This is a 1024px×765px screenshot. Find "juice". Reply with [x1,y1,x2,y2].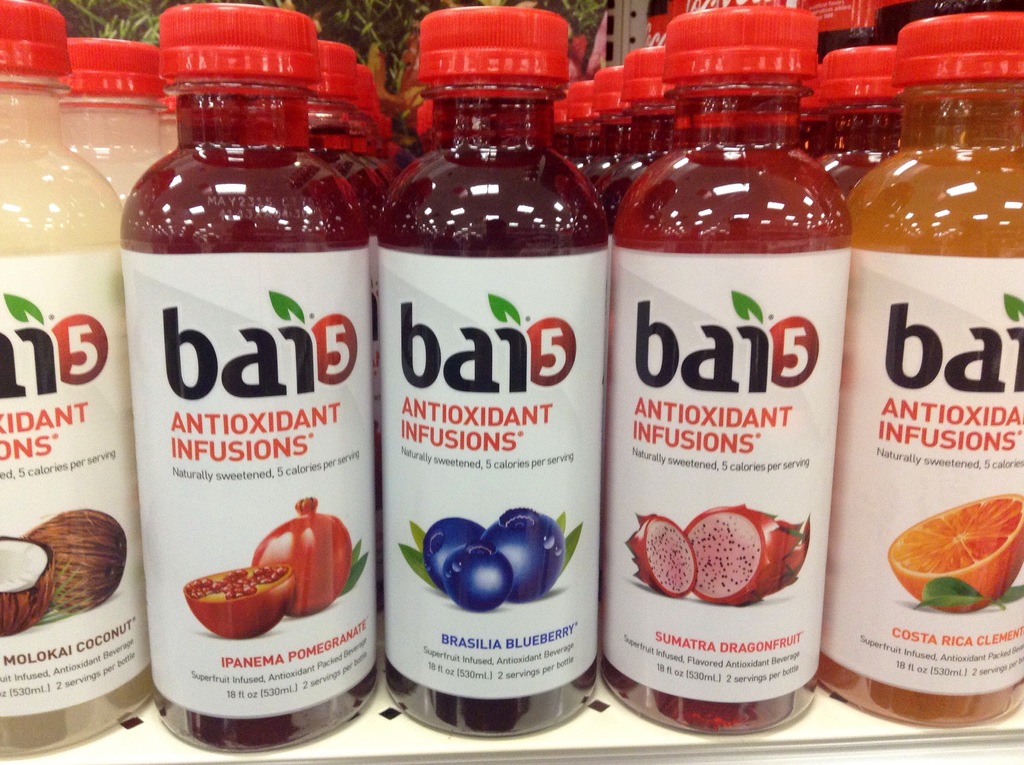
[602,88,861,708].
